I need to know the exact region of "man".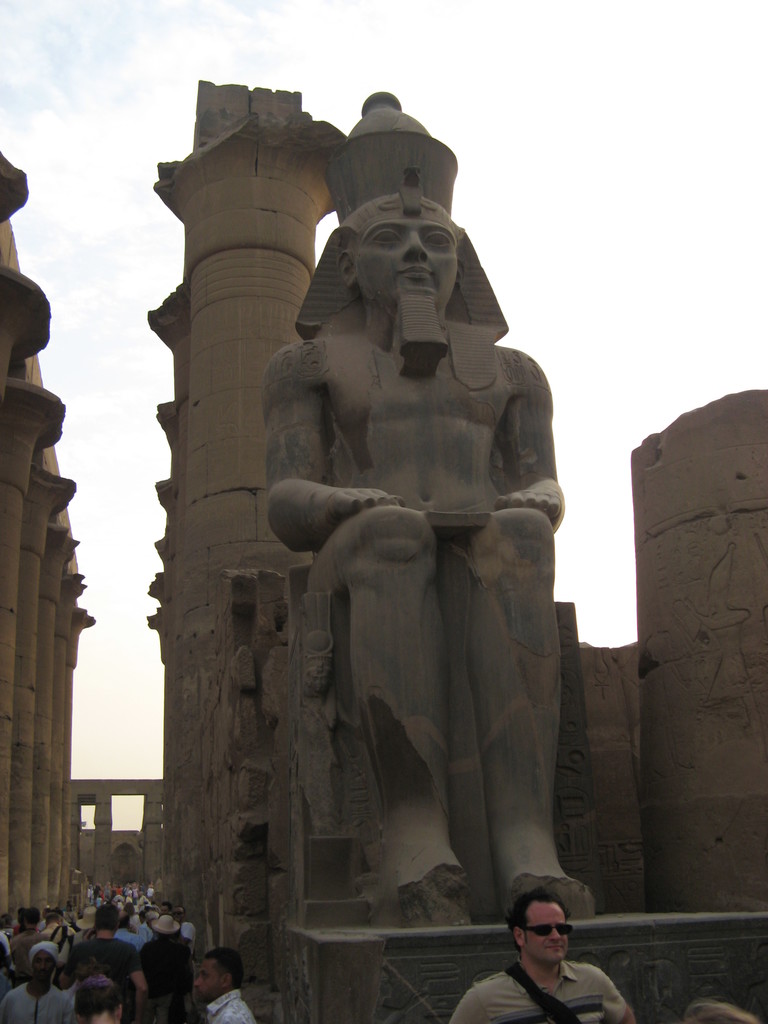
Region: select_region(116, 908, 145, 950).
